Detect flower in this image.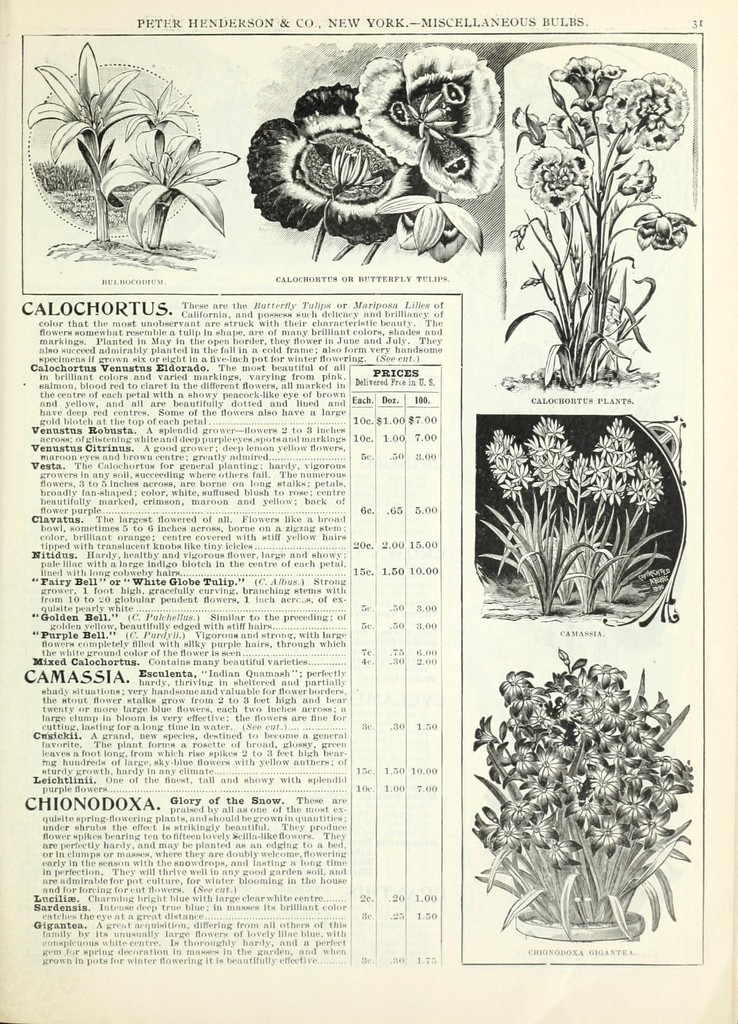
Detection: <bbox>248, 81, 437, 245</bbox>.
